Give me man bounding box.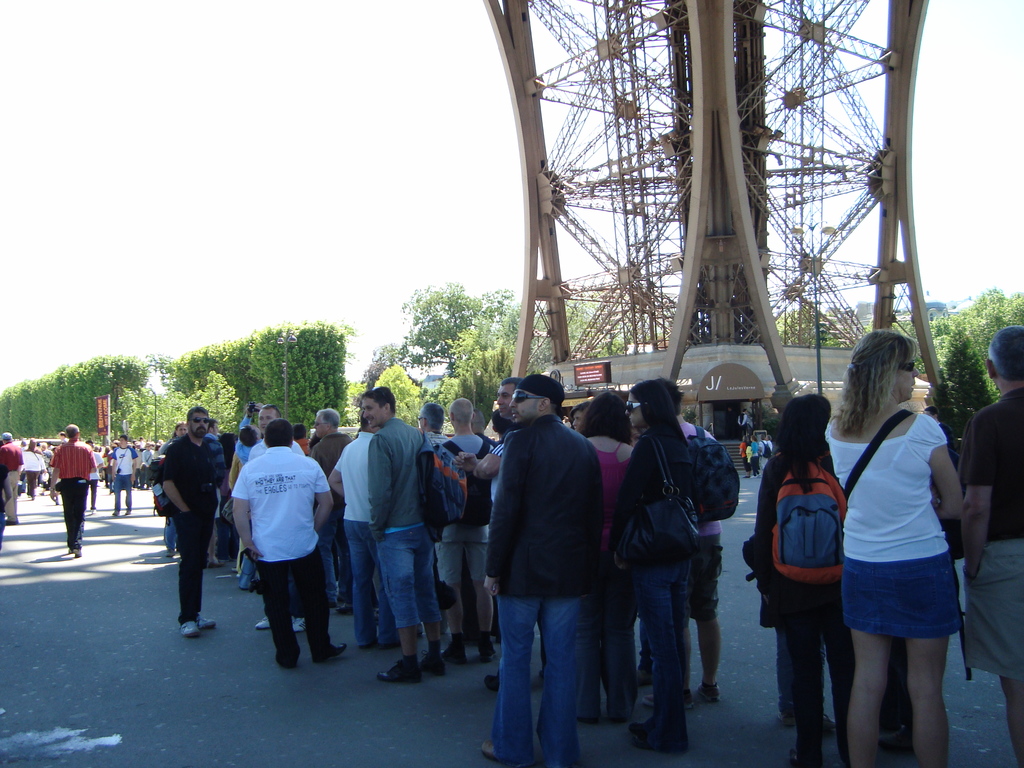
468, 378, 530, 694.
